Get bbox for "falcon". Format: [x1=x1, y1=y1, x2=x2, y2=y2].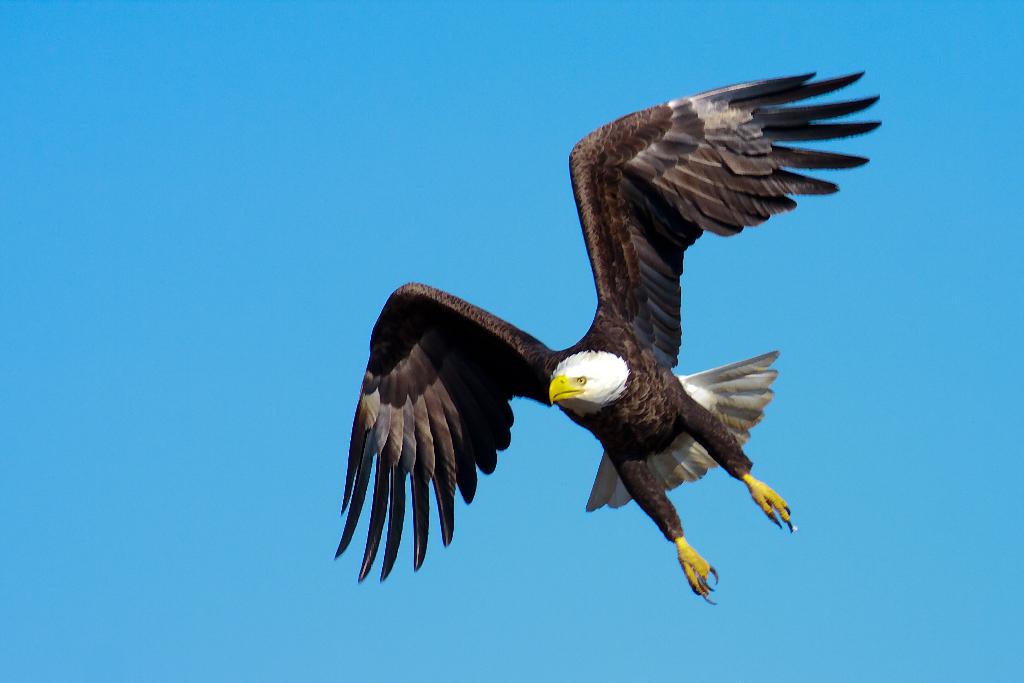
[x1=333, y1=70, x2=885, y2=607].
